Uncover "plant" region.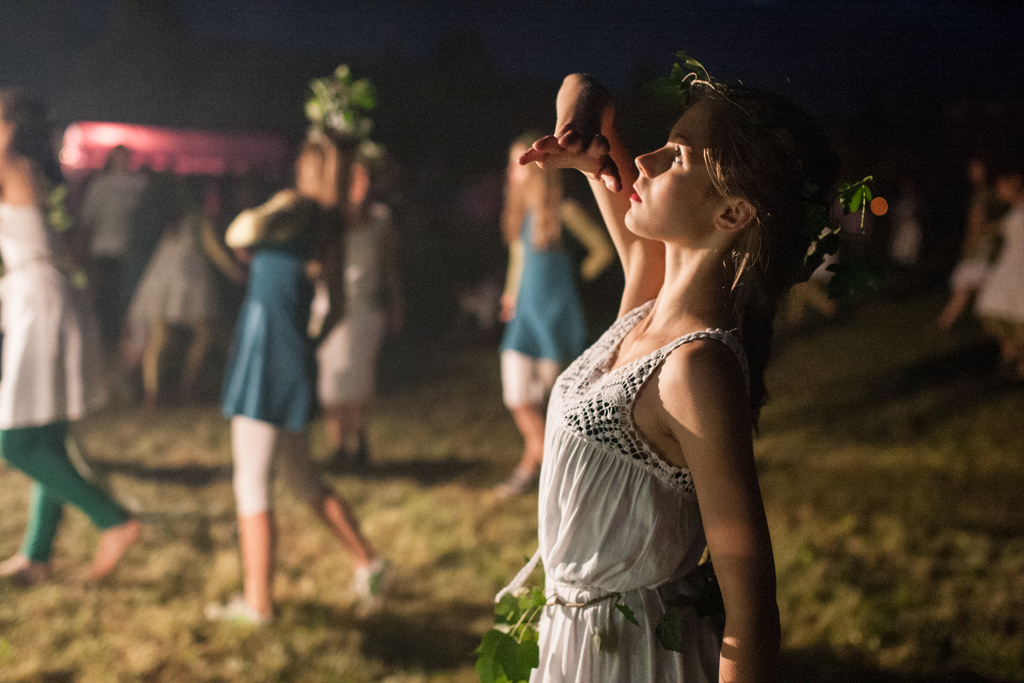
Uncovered: 476, 554, 721, 682.
